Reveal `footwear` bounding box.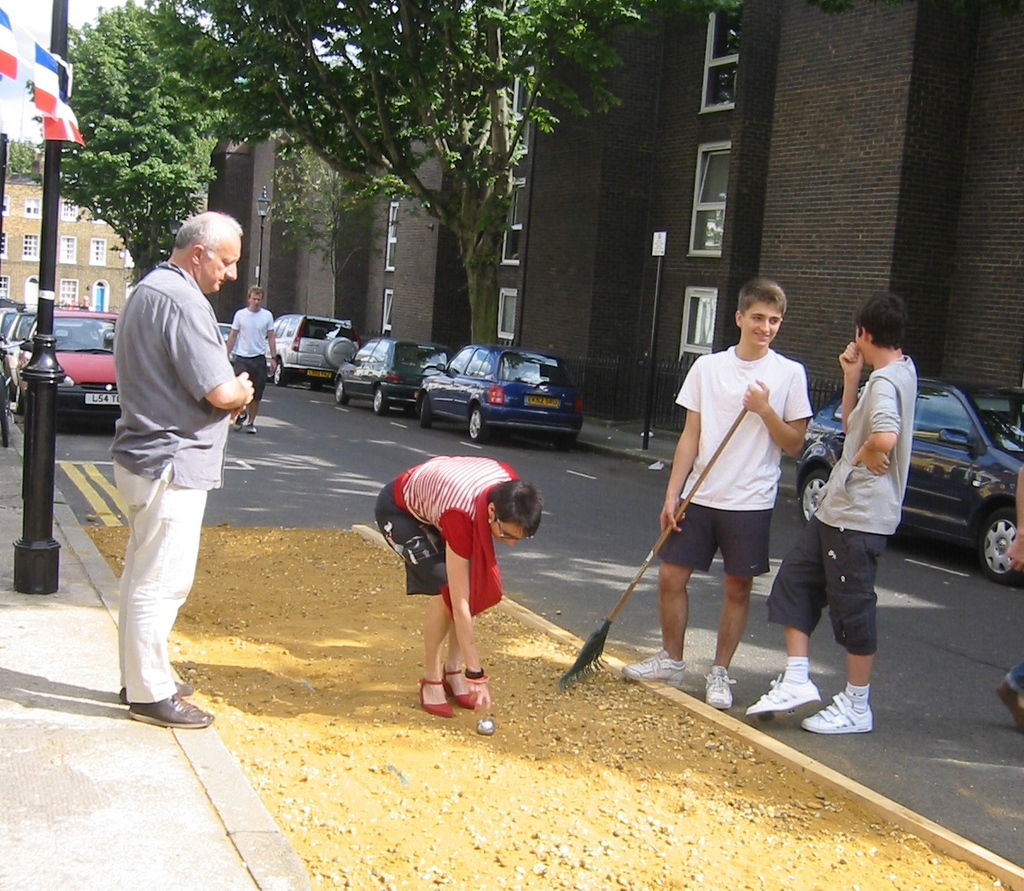
Revealed: bbox=[788, 655, 894, 752].
